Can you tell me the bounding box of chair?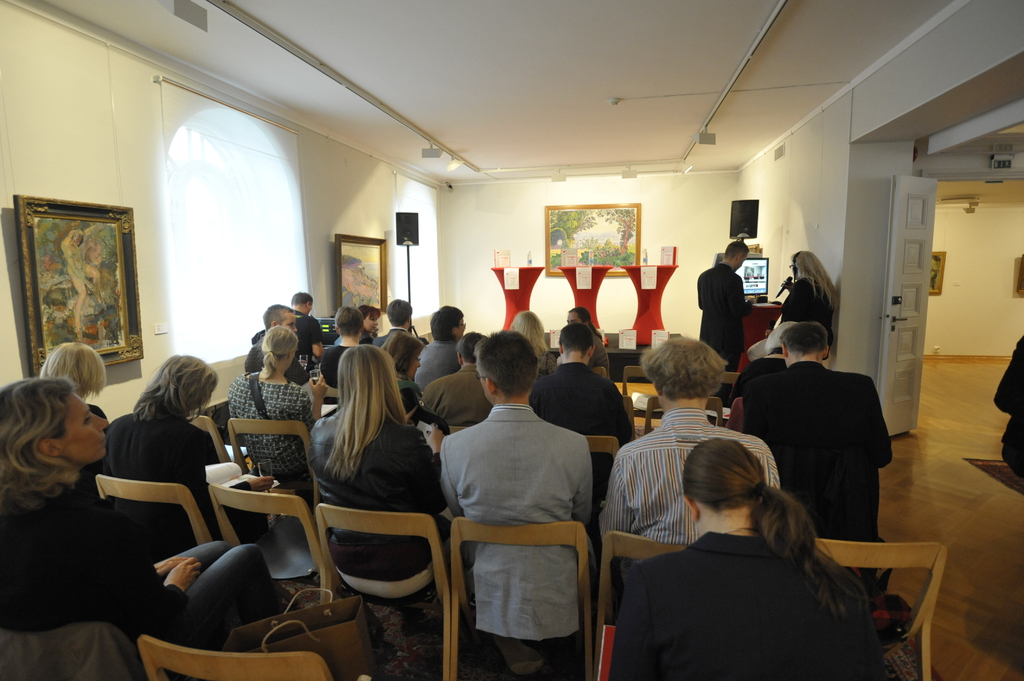
{"x1": 139, "y1": 632, "x2": 329, "y2": 680}.
